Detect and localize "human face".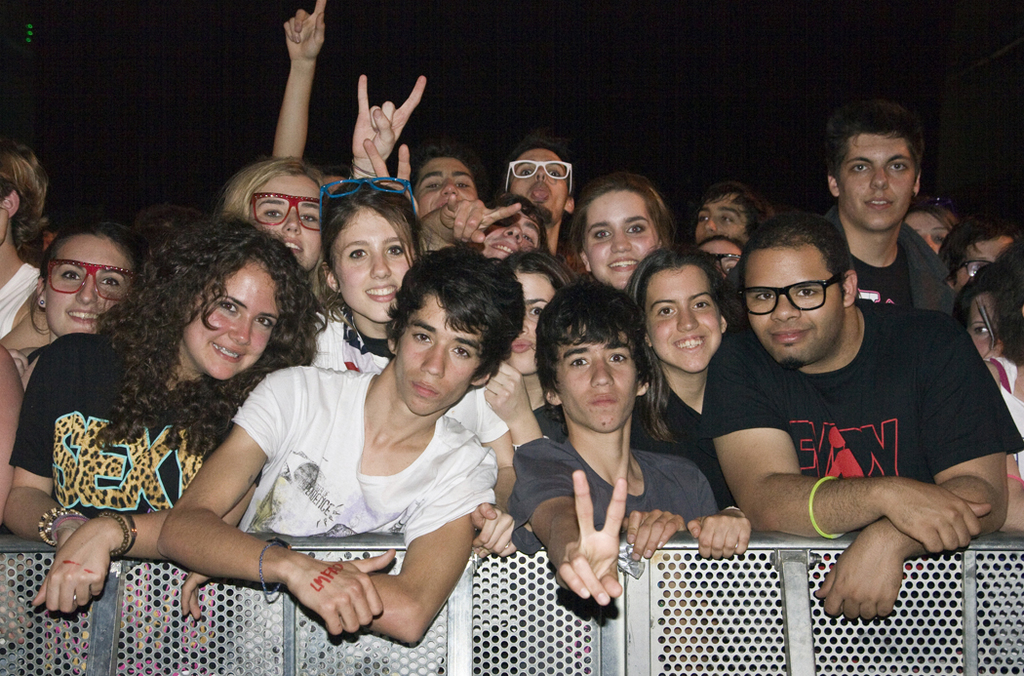
Localized at crop(514, 146, 566, 224).
